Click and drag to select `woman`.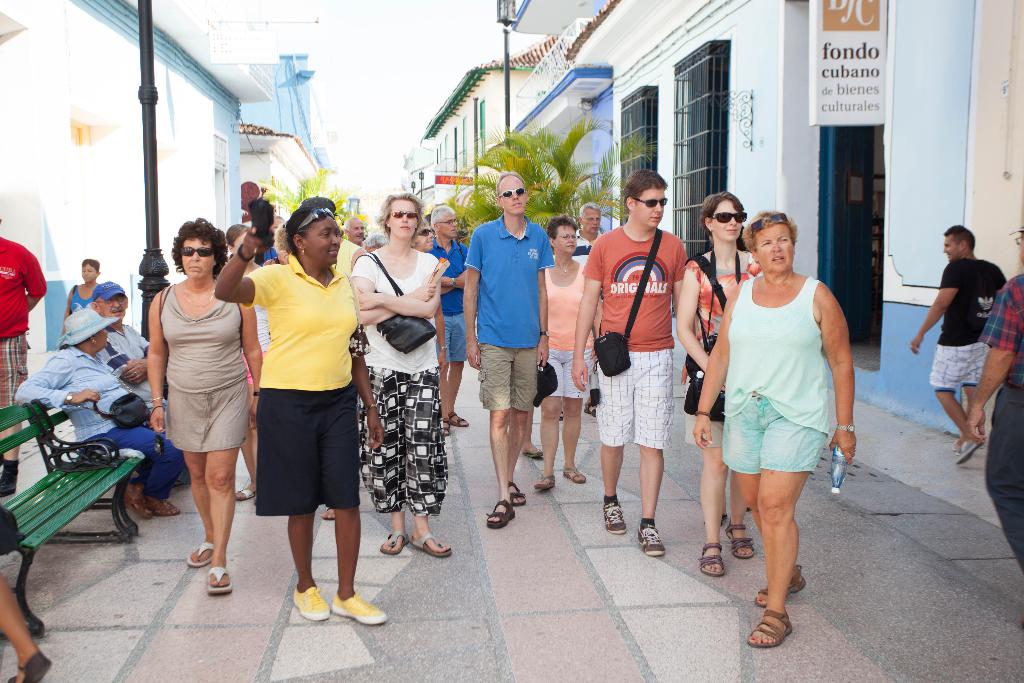
Selection: locate(349, 193, 450, 559).
